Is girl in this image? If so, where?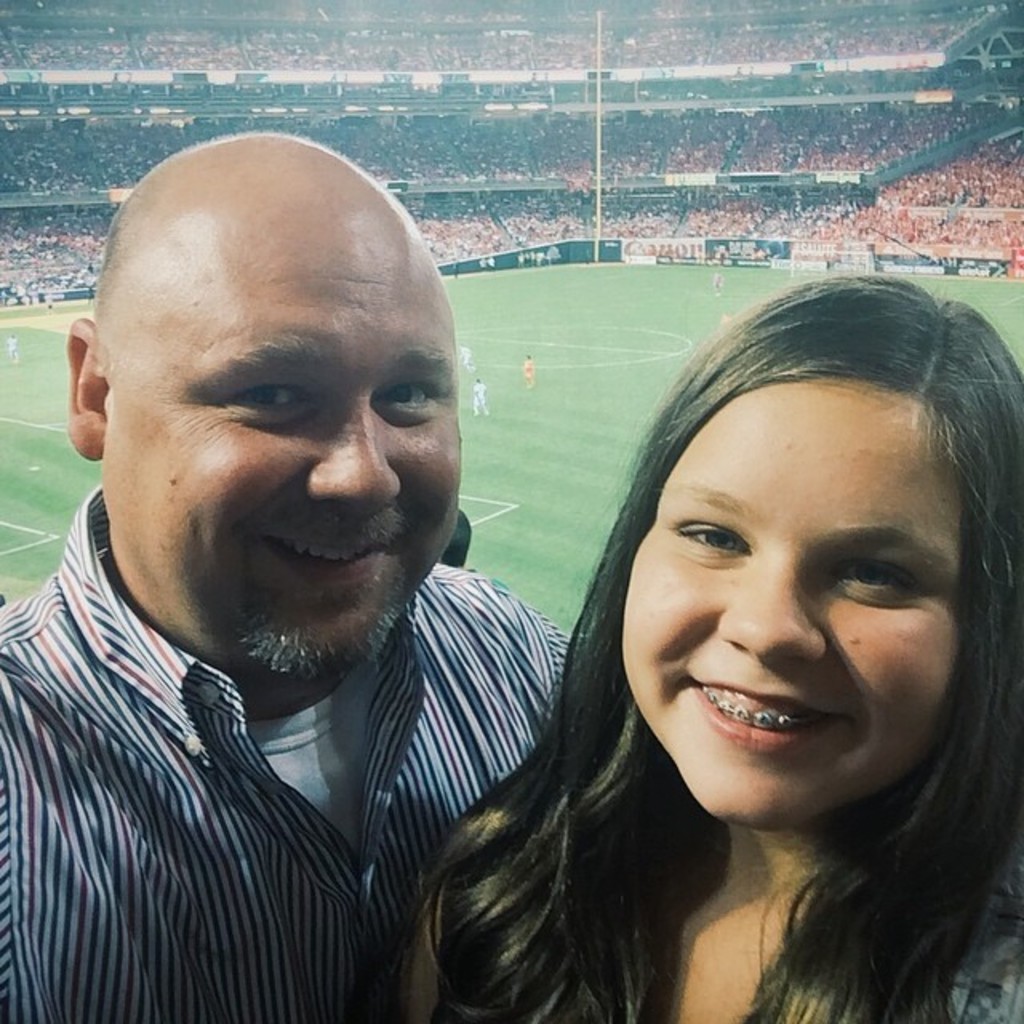
Yes, at left=381, top=264, right=1022, bottom=1022.
